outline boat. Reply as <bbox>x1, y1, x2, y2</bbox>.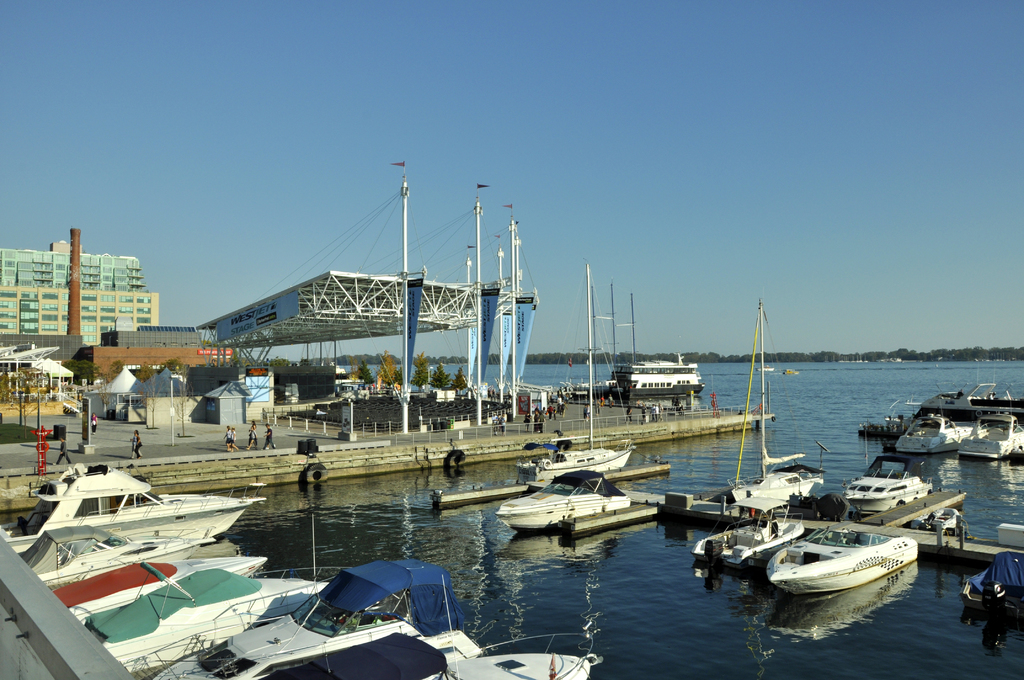
<bbox>896, 411, 975, 454</bbox>.
